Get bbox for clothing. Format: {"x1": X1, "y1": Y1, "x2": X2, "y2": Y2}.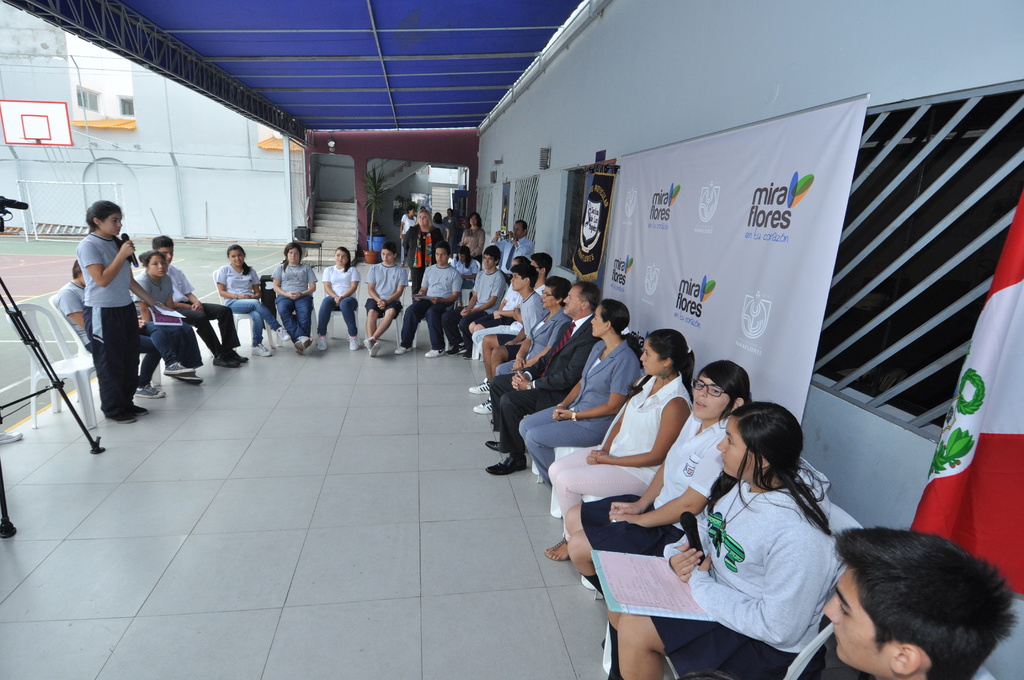
{"x1": 511, "y1": 332, "x2": 632, "y2": 476}.
